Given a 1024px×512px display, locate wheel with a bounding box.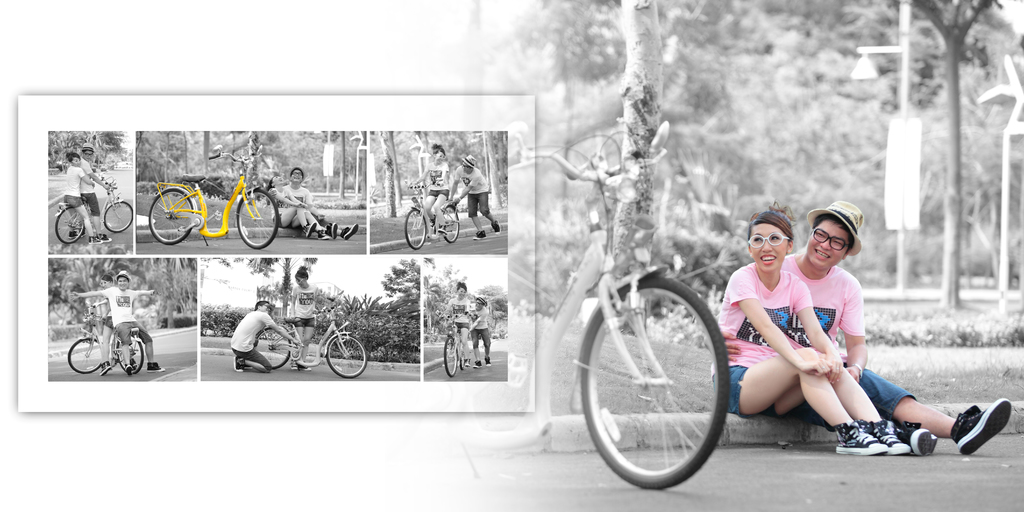
Located: bbox=[406, 208, 432, 250].
